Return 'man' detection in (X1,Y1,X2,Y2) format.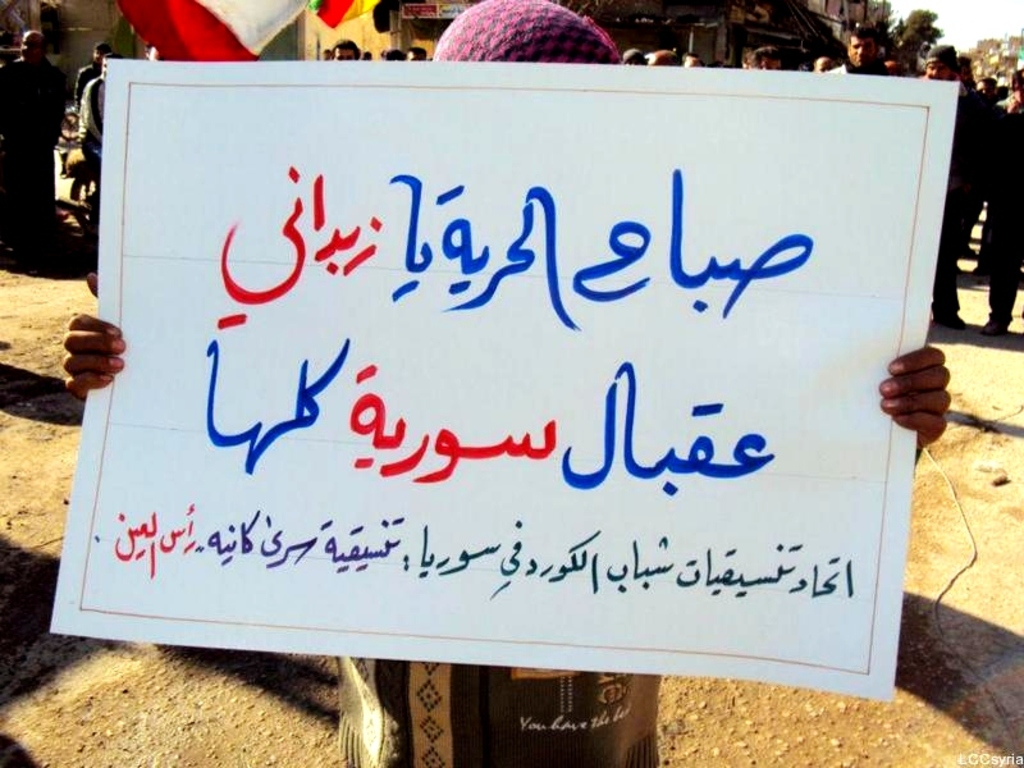
(81,55,122,170).
